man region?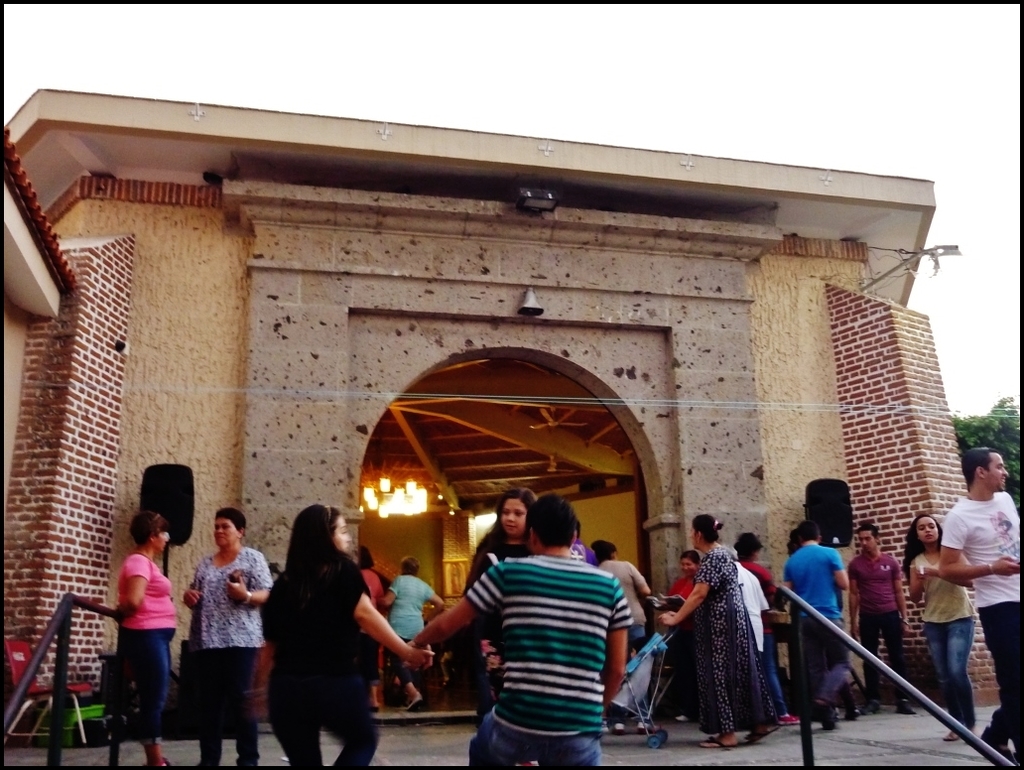
box=[410, 487, 636, 769]
